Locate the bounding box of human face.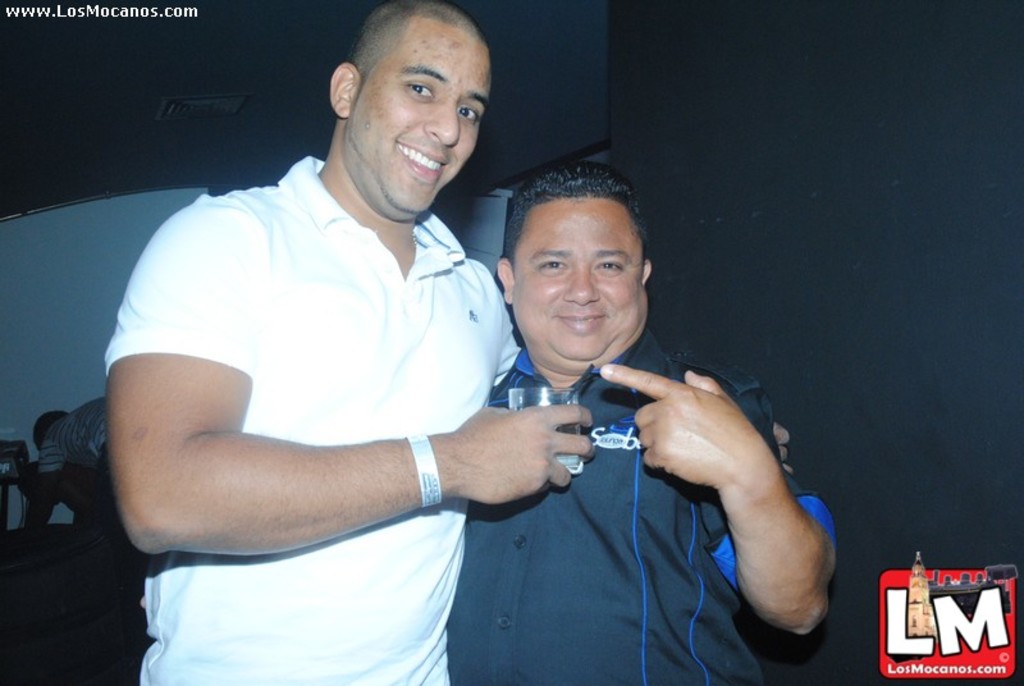
Bounding box: rect(508, 198, 646, 355).
